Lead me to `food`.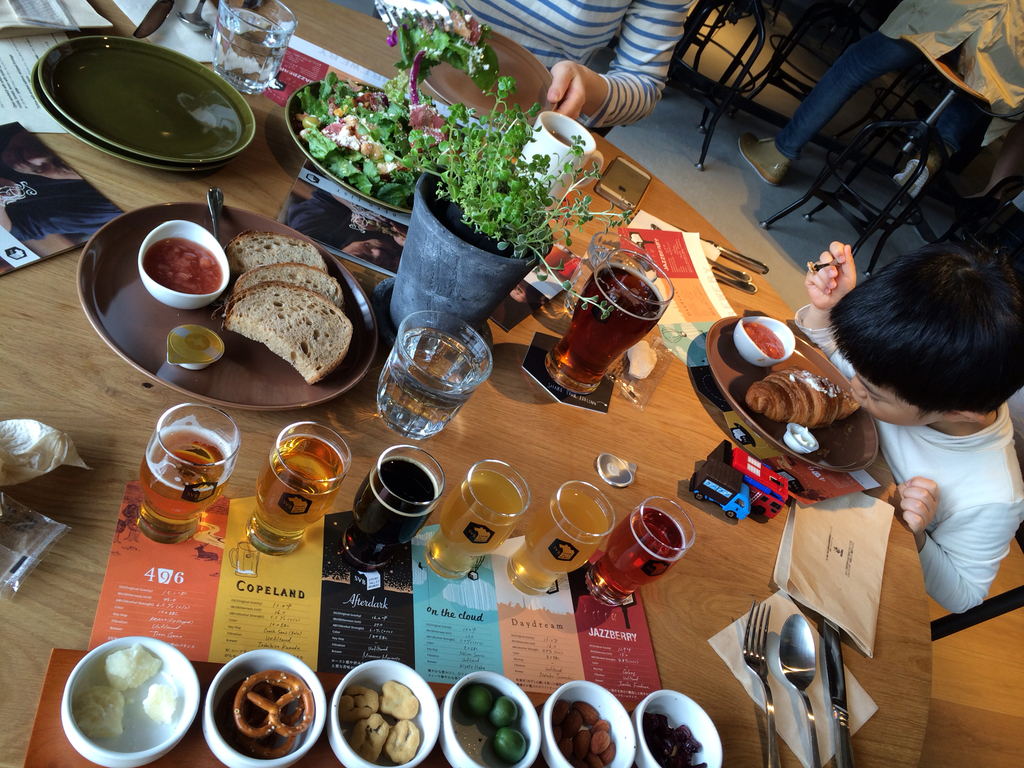
Lead to pyautogui.locateOnScreen(213, 280, 355, 385).
